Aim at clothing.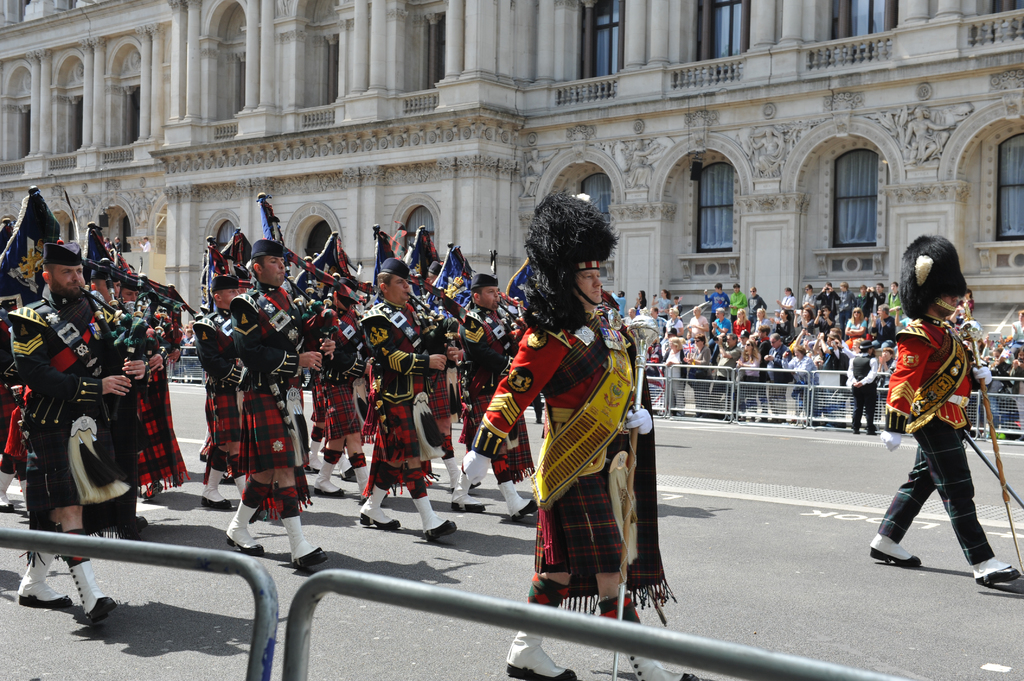
Aimed at <bbox>349, 275, 437, 493</bbox>.
